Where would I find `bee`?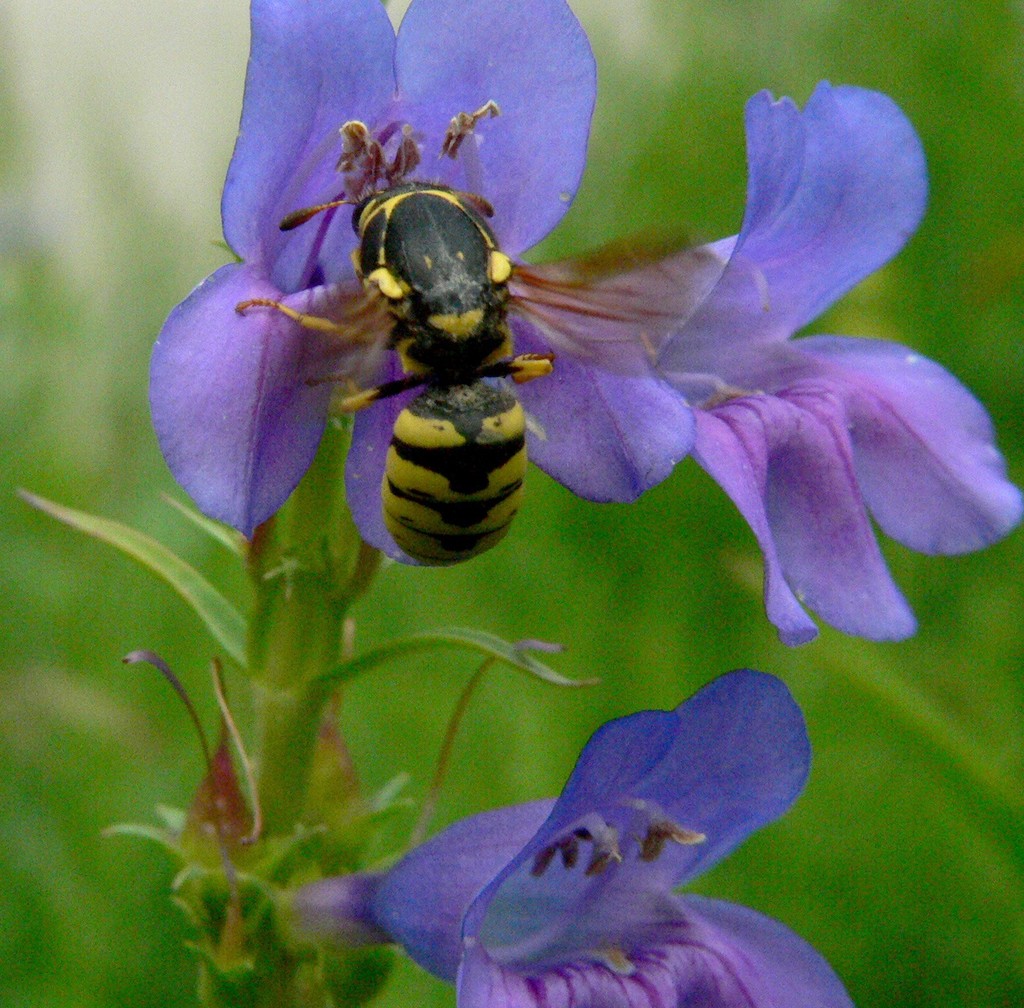
At (x1=216, y1=116, x2=629, y2=625).
